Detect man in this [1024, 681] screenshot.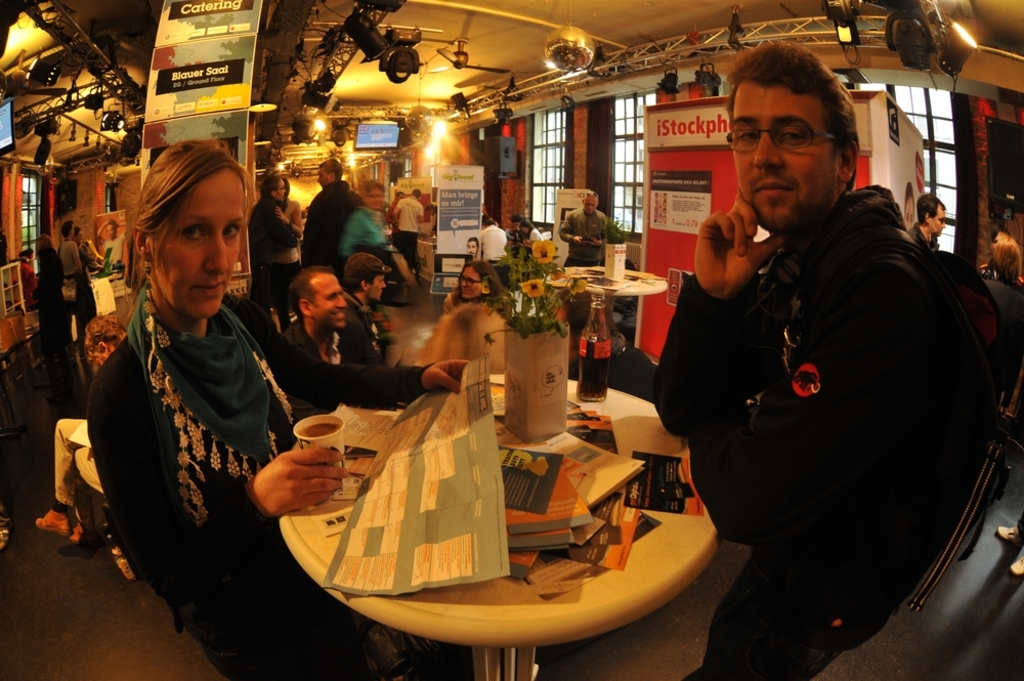
Detection: crop(477, 209, 512, 265).
